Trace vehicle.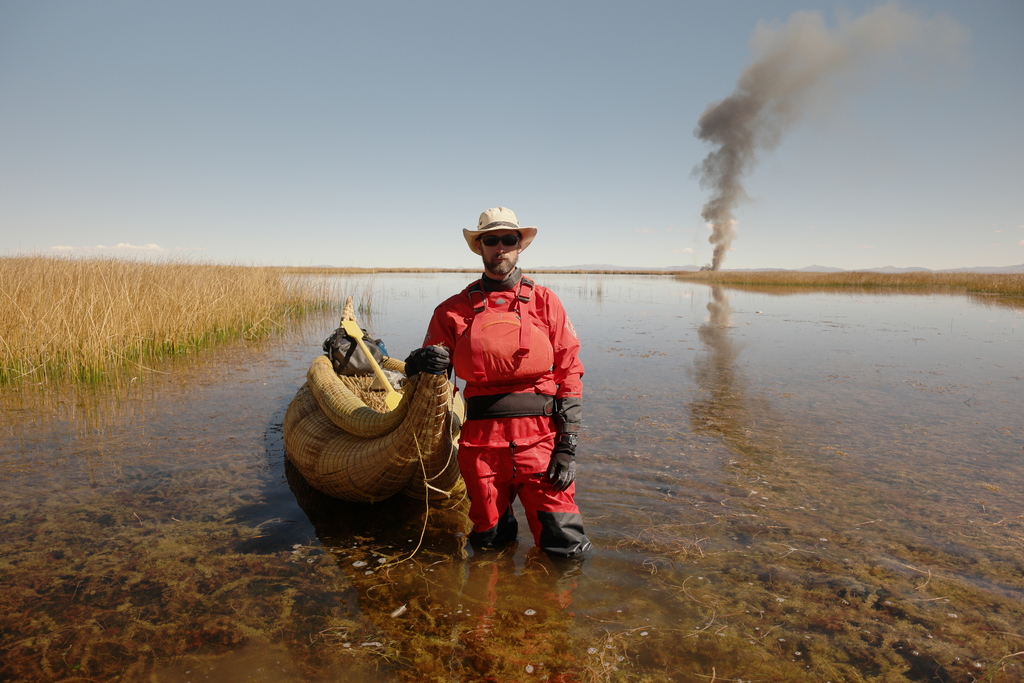
Traced to l=282, t=297, r=467, b=508.
